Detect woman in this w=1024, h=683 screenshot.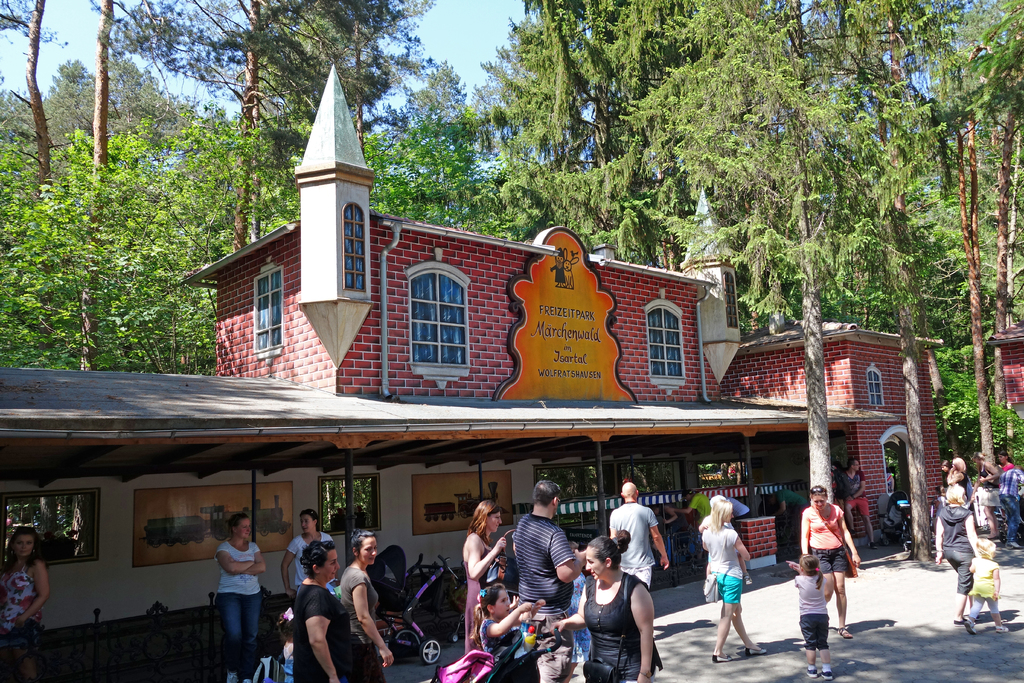
Detection: (left=935, top=487, right=978, bottom=621).
